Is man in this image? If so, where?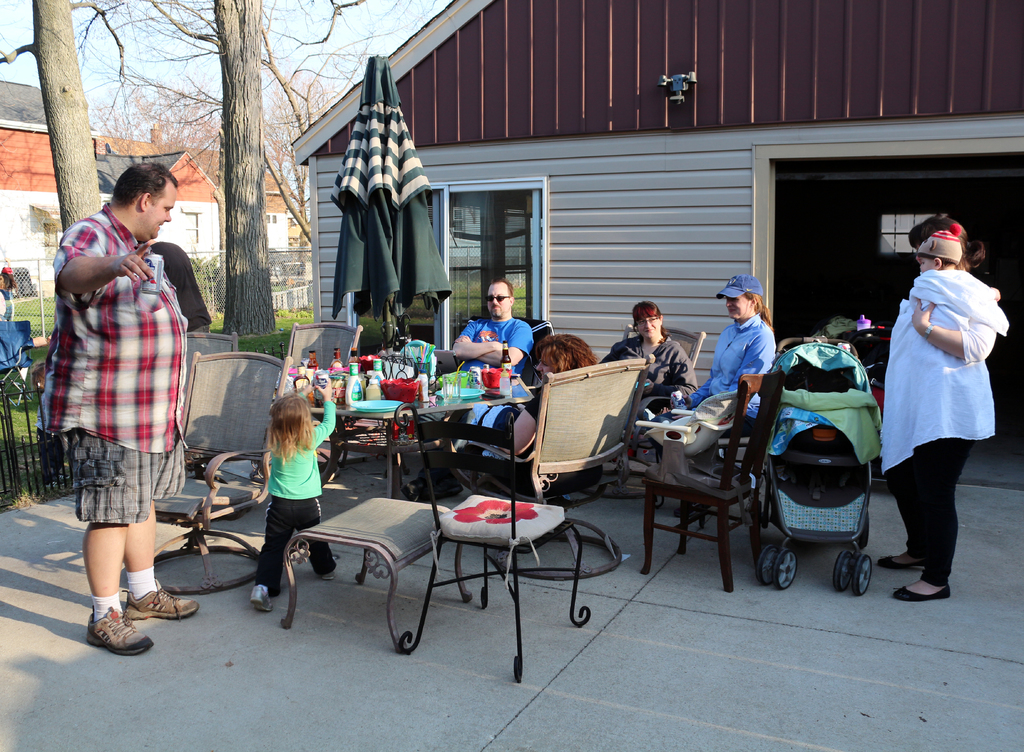
Yes, at BBox(416, 277, 536, 489).
